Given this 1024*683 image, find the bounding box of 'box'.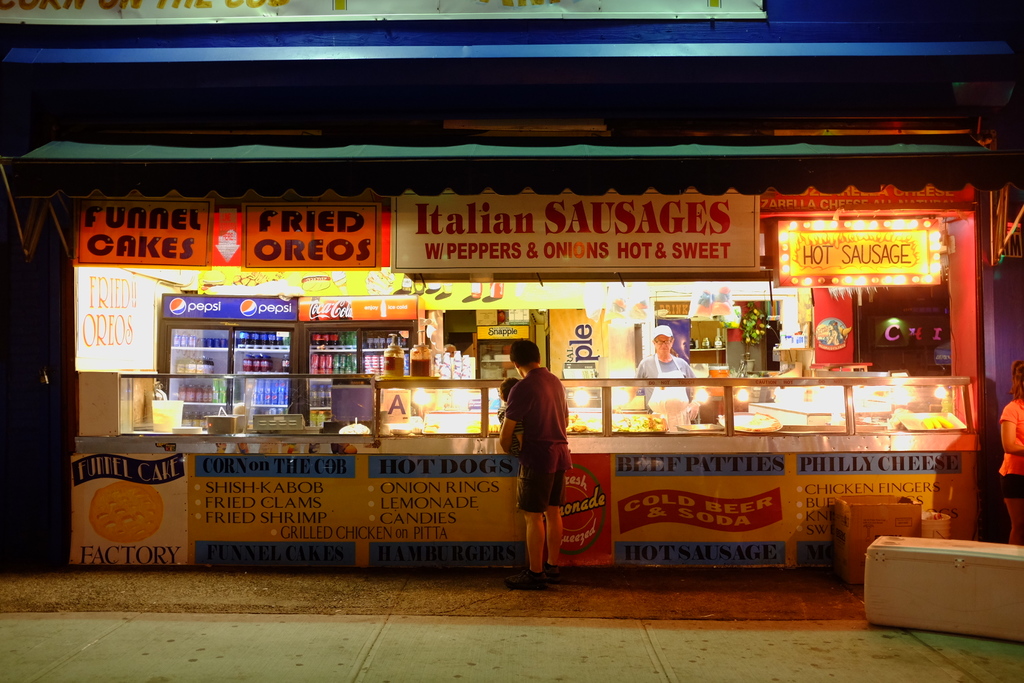
crop(862, 536, 1023, 642).
